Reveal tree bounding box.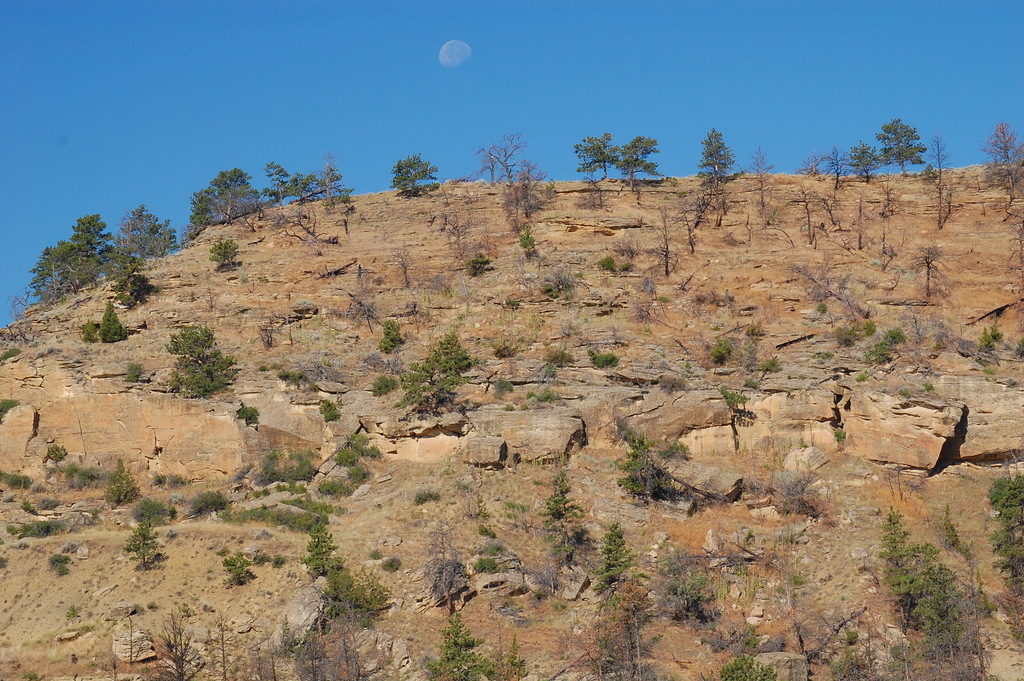
Revealed: bbox(397, 333, 476, 408).
